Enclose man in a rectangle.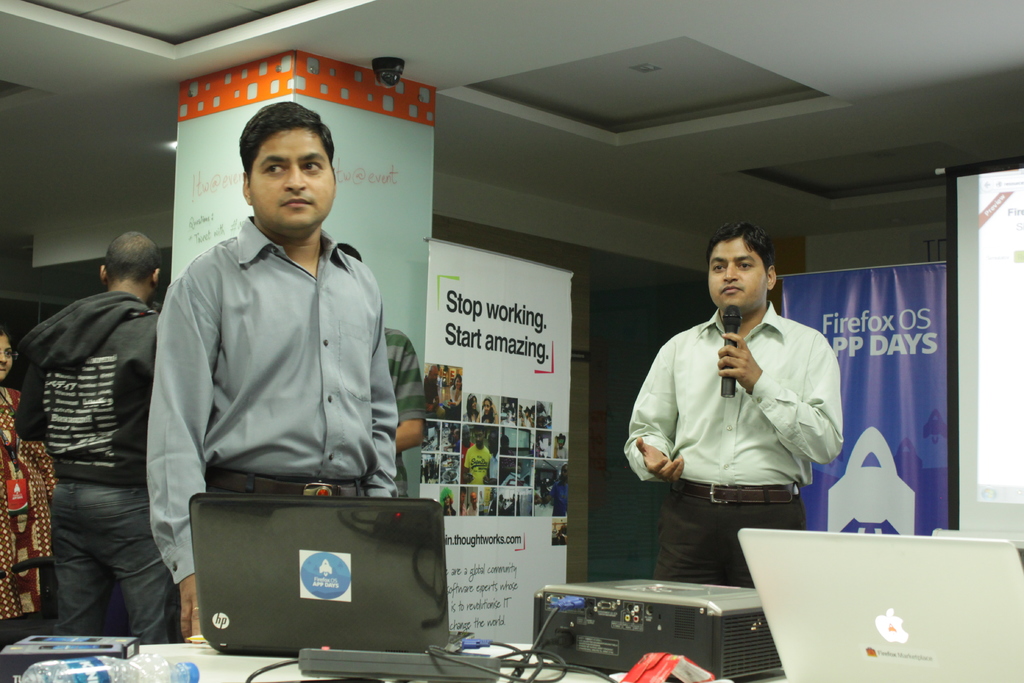
143, 99, 397, 642.
